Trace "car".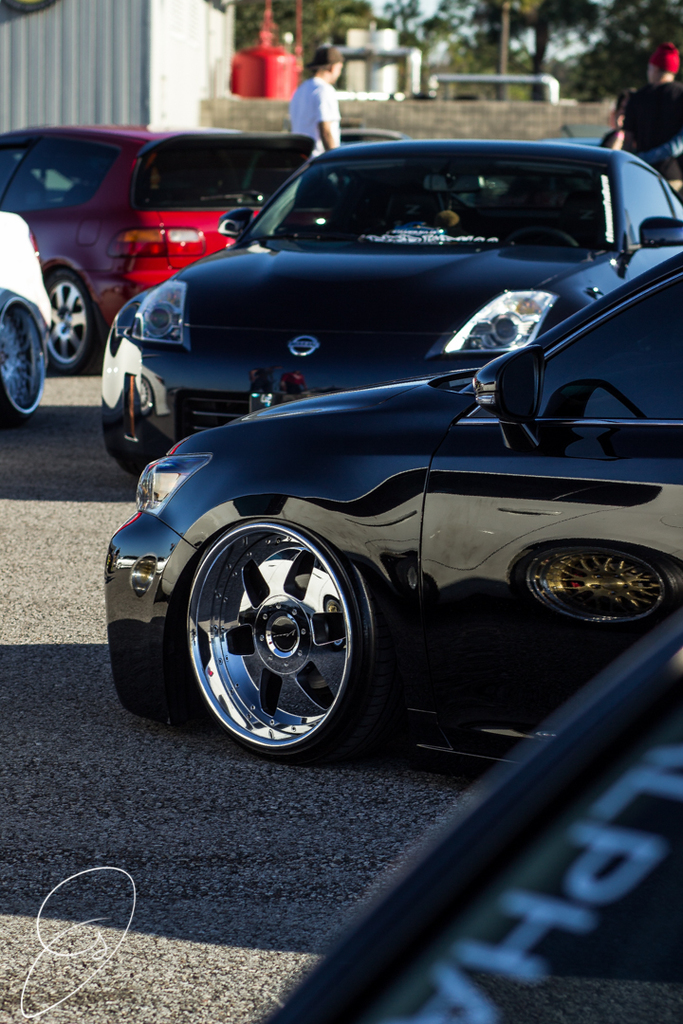
Traced to 0/133/318/375.
